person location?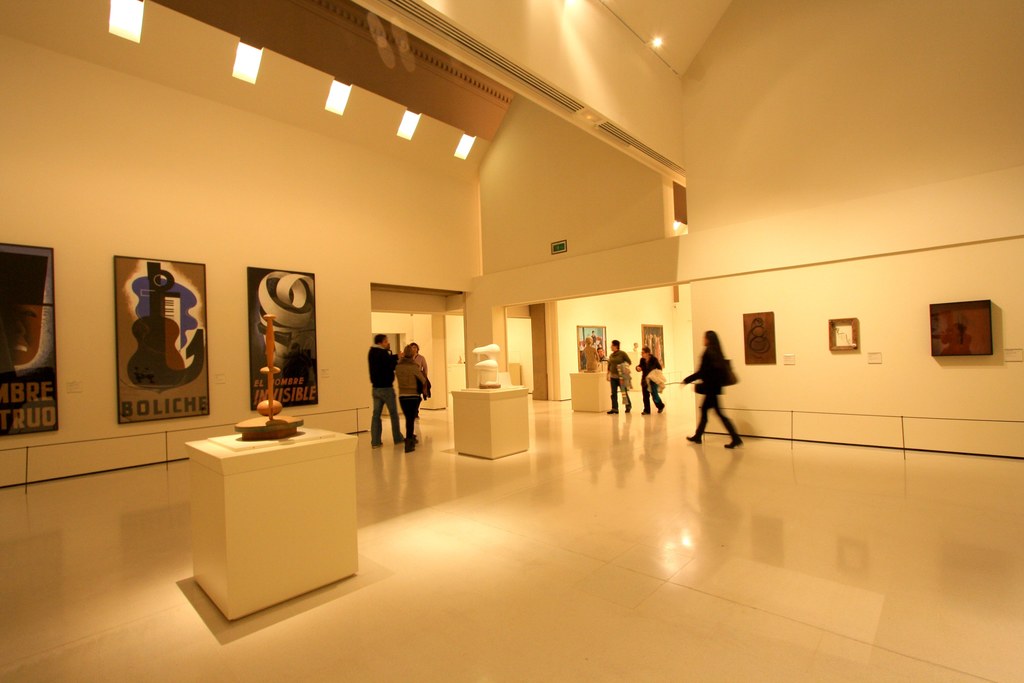
l=396, t=345, r=430, b=449
